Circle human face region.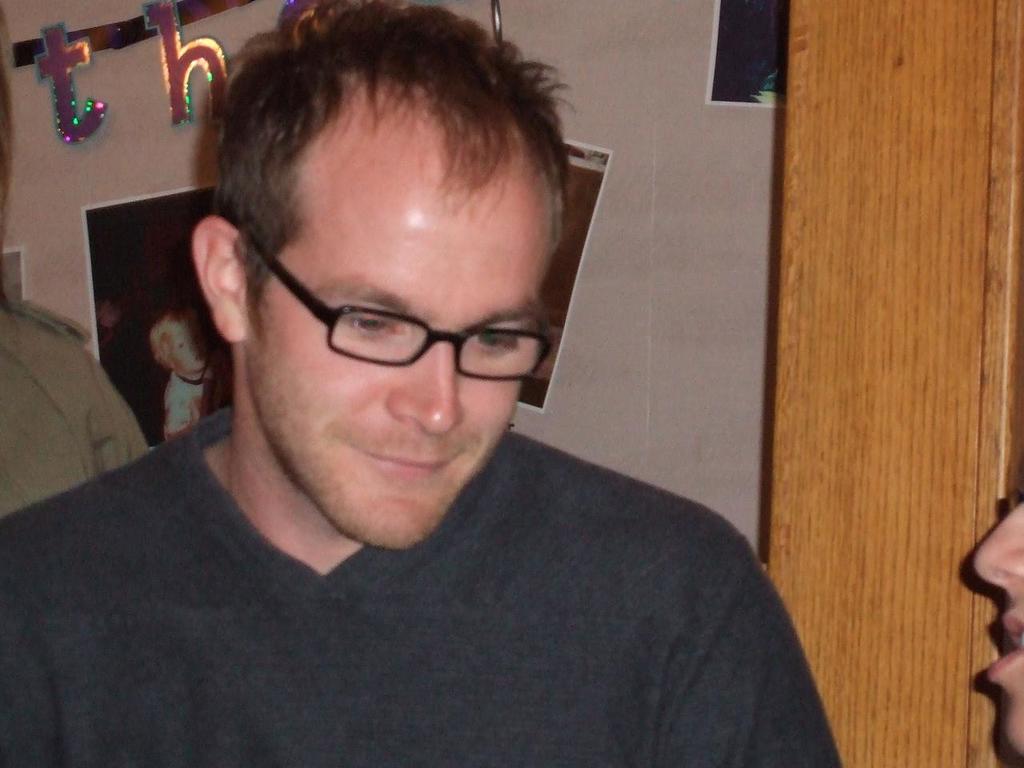
Region: <bbox>231, 95, 550, 550</bbox>.
